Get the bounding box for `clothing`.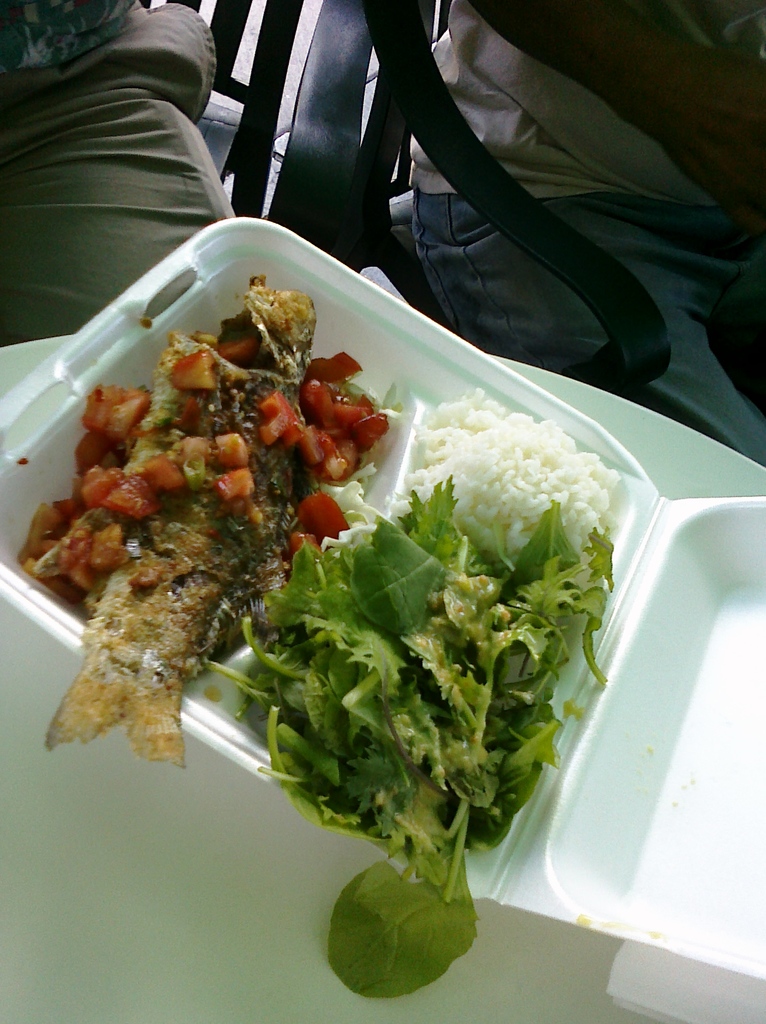
(x1=0, y1=0, x2=238, y2=344).
